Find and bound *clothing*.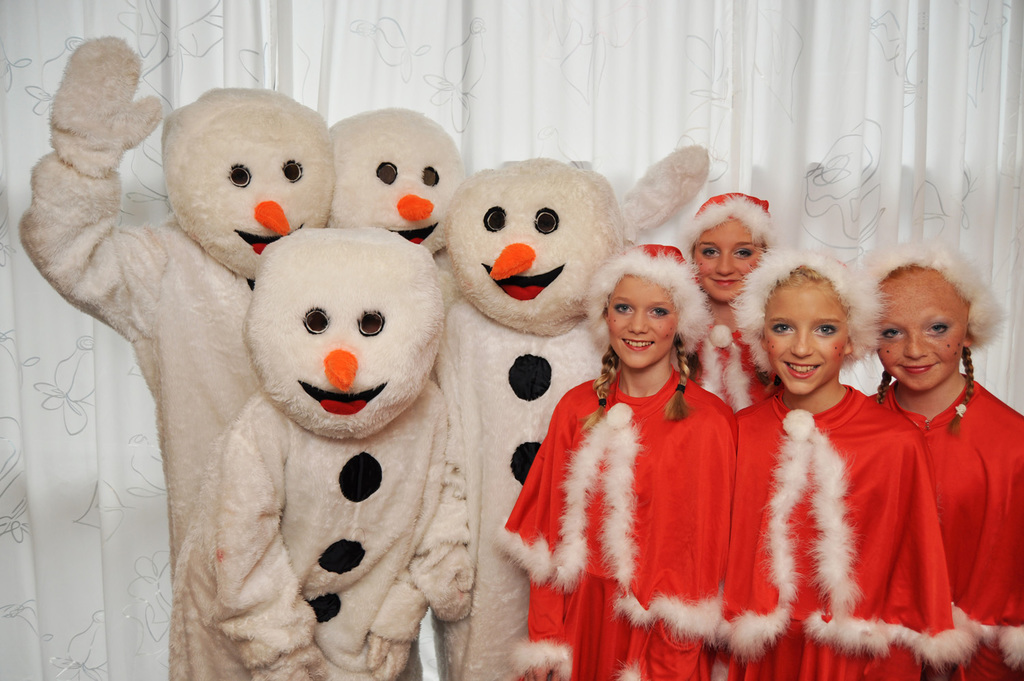
Bound: detection(727, 387, 956, 680).
